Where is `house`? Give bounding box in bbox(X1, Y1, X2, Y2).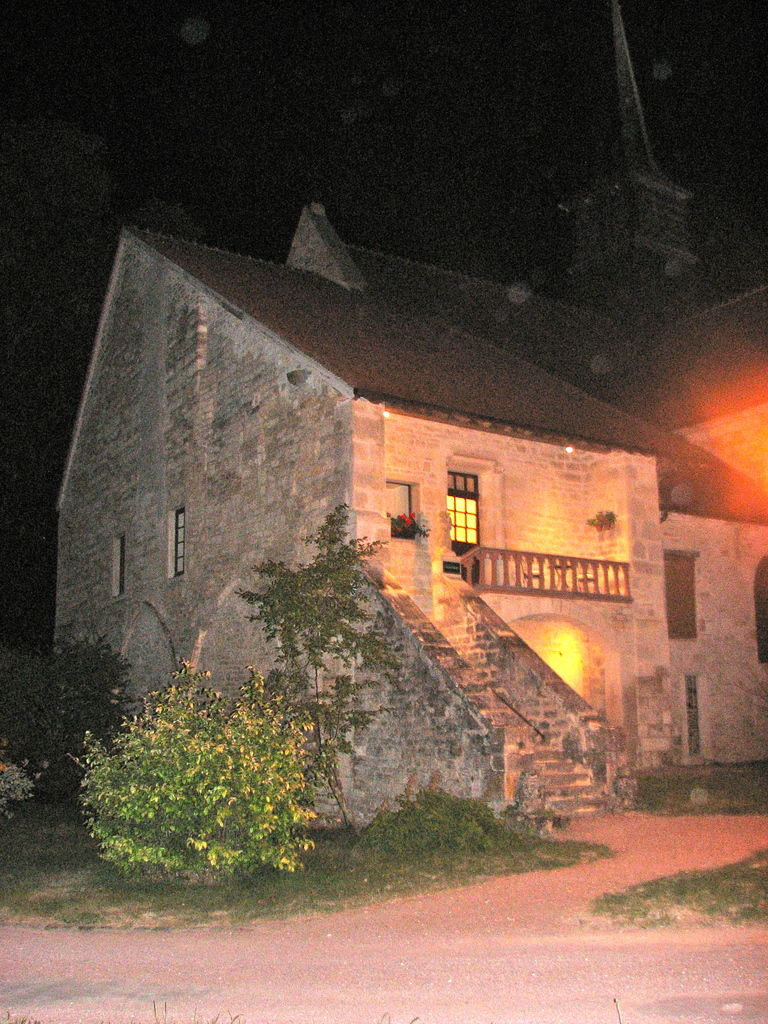
bbox(285, 202, 767, 765).
